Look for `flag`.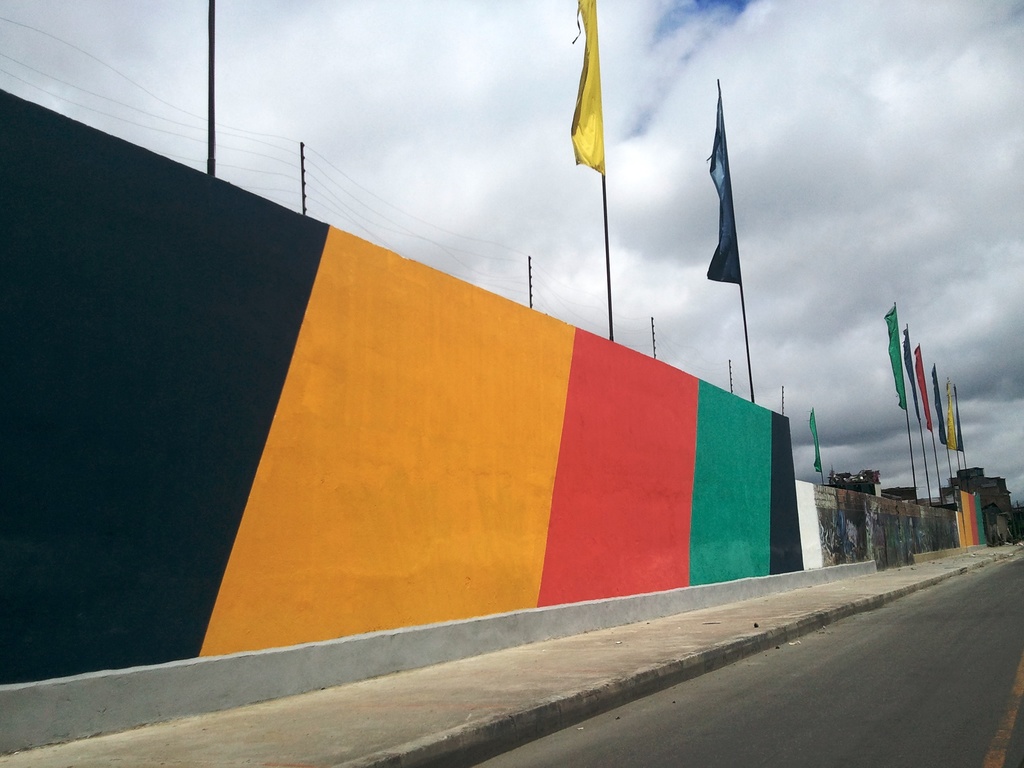
Found: 699,85,744,284.
